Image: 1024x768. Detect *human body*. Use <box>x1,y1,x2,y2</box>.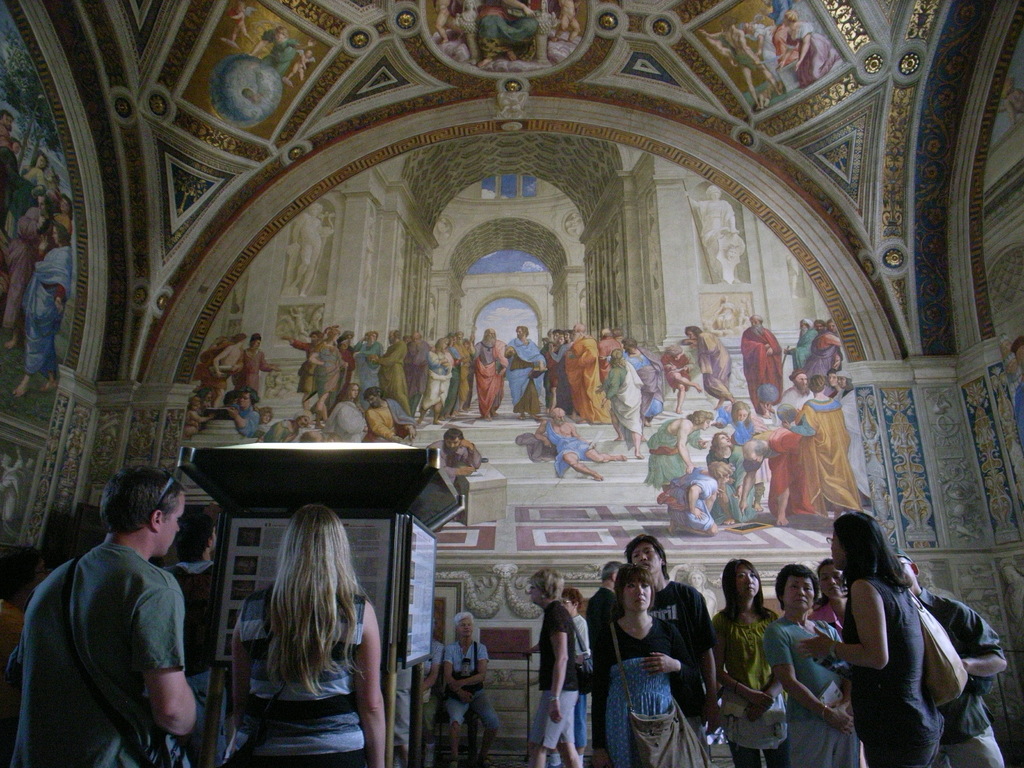
<box>776,387,812,412</box>.
